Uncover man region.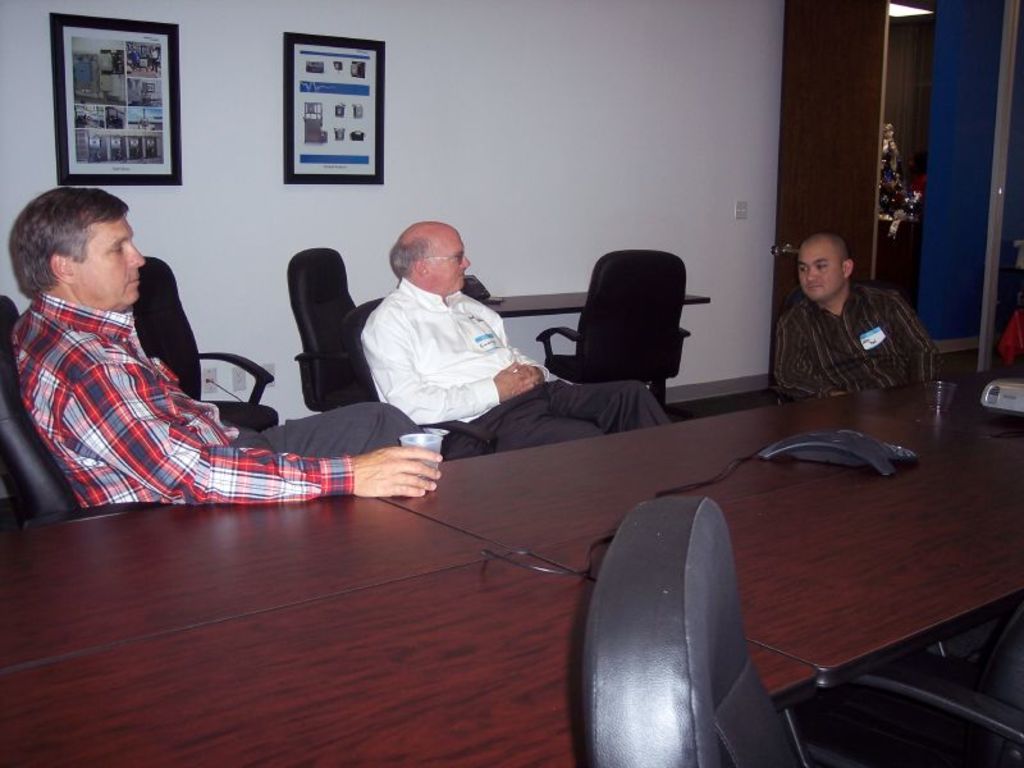
Uncovered: <region>23, 195, 408, 531</region>.
